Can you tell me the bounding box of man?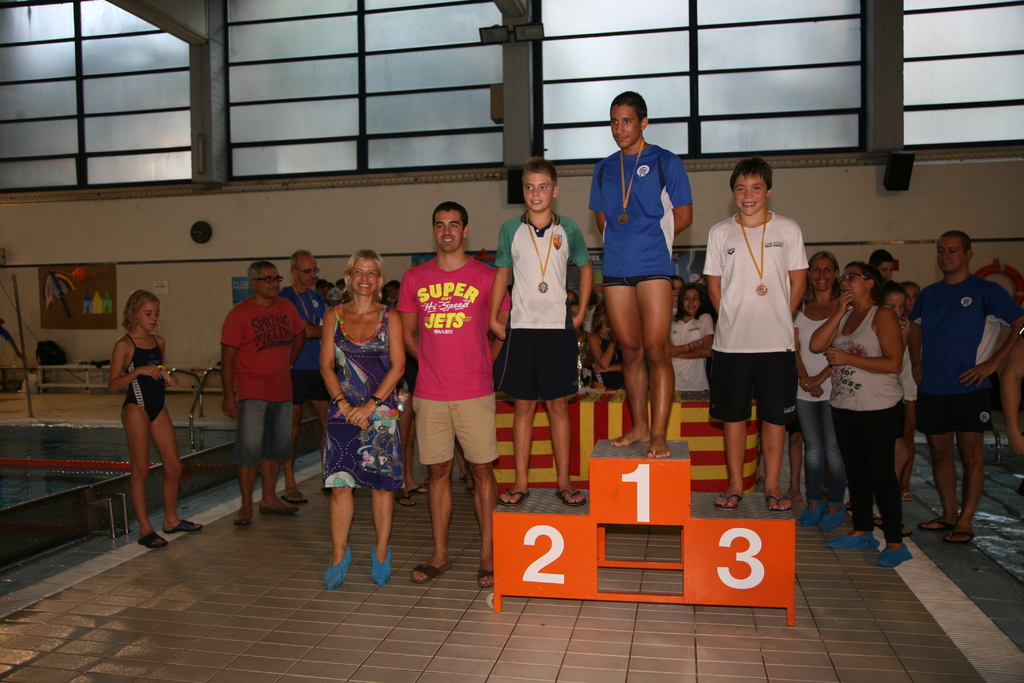
<box>396,195,519,589</box>.
